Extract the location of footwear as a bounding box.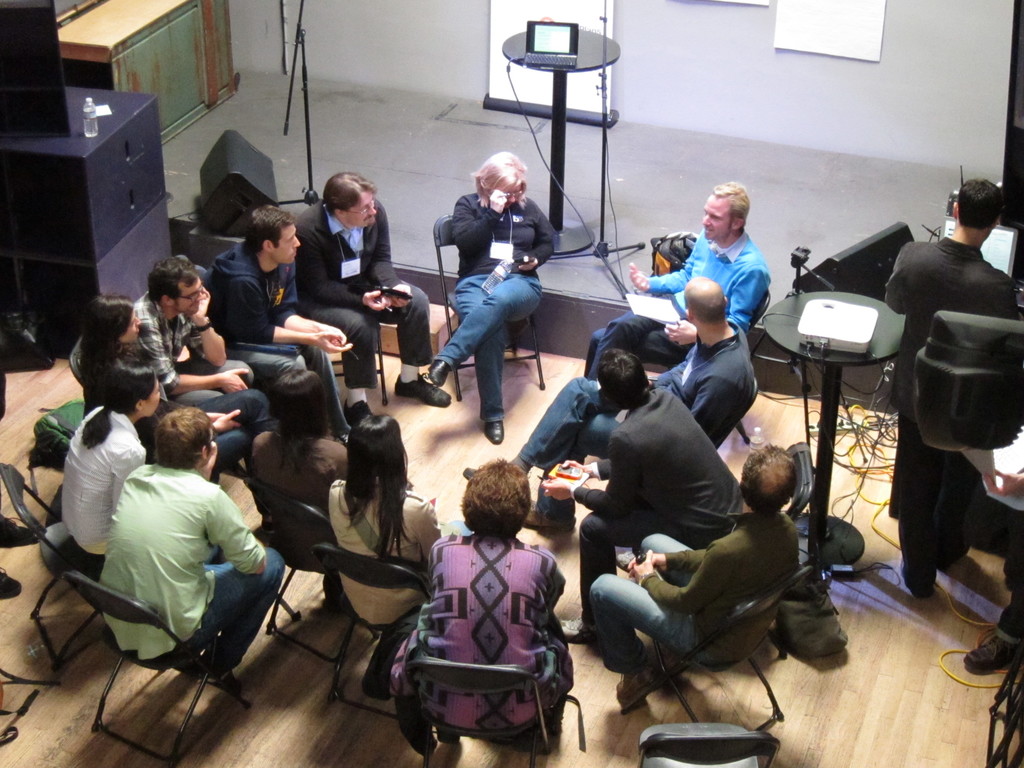
rect(0, 512, 38, 545).
